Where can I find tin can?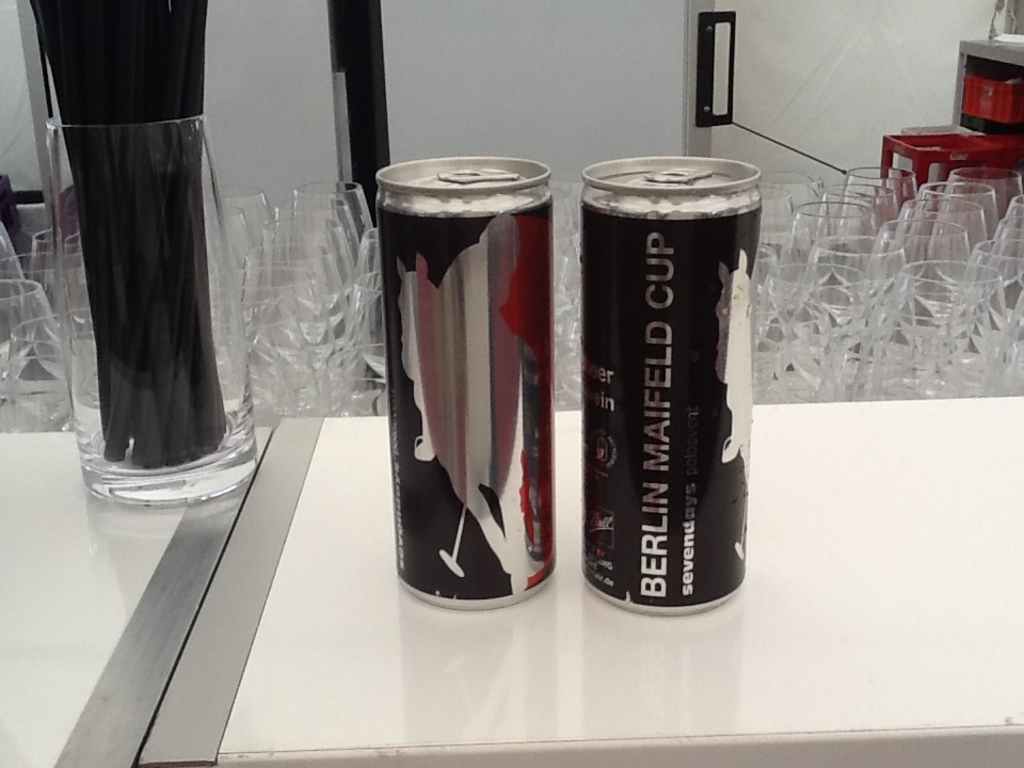
You can find it at 578, 154, 763, 614.
